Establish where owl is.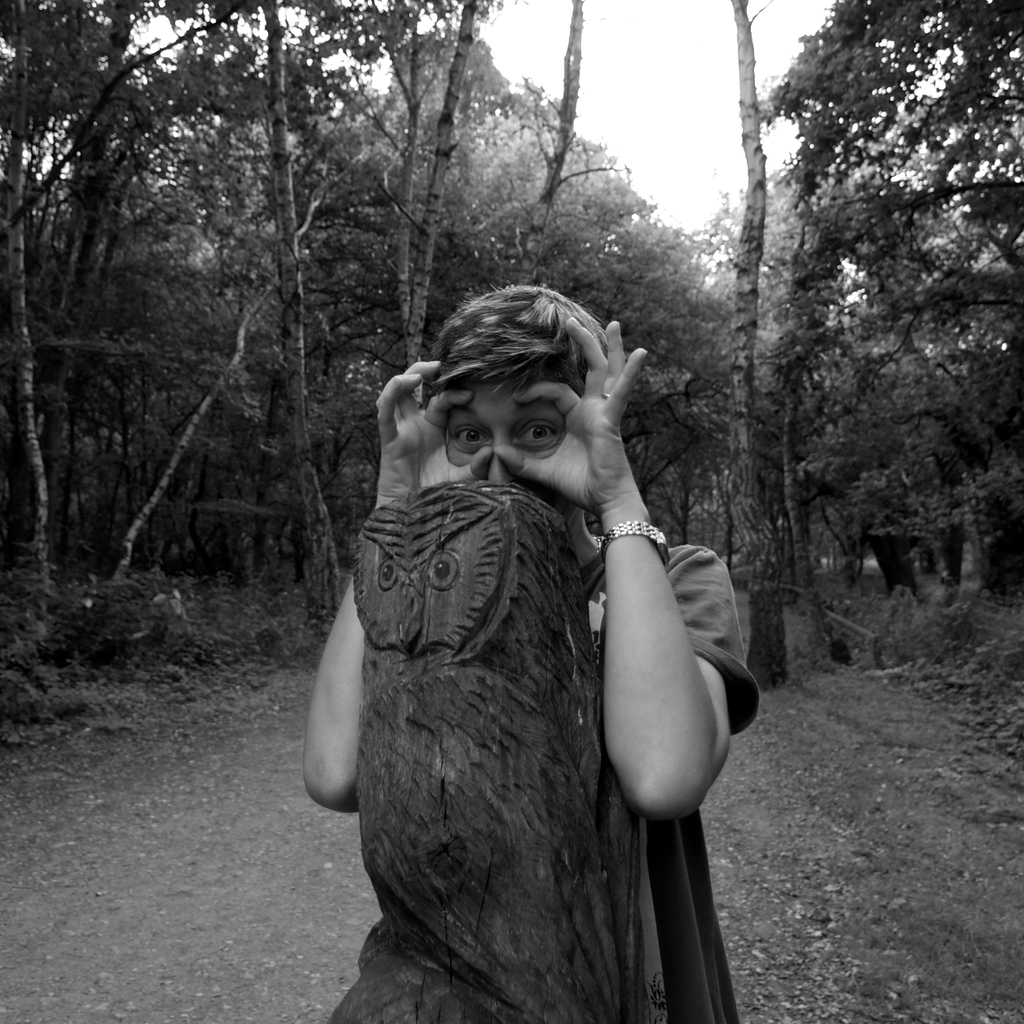
Established at l=333, t=470, r=626, b=1023.
